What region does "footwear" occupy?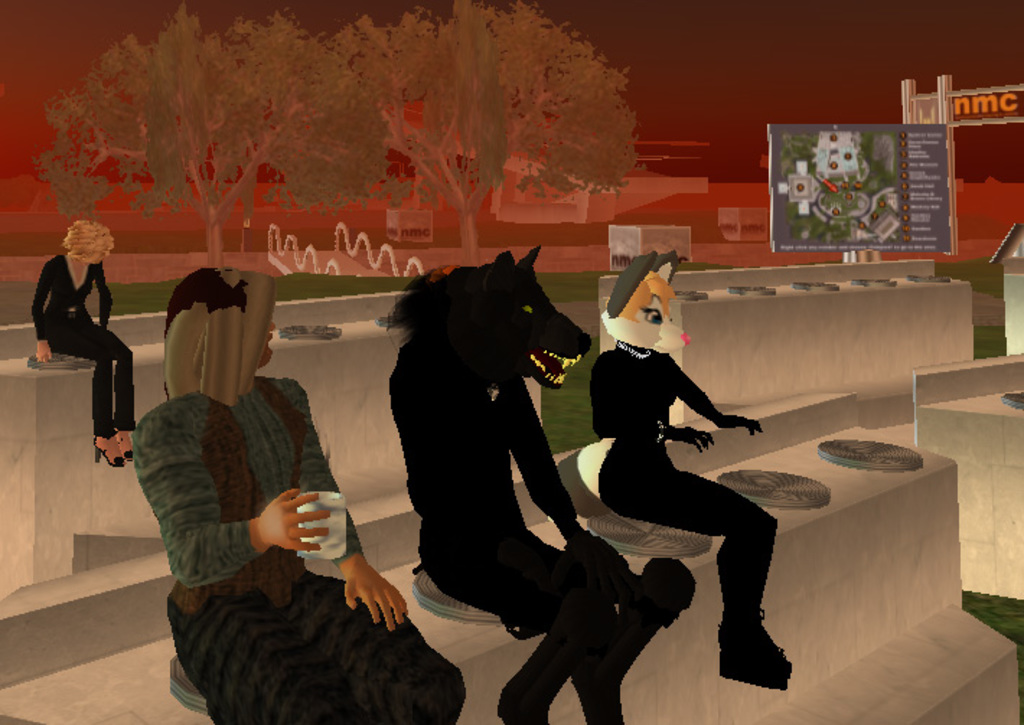
<bbox>124, 448, 134, 463</bbox>.
